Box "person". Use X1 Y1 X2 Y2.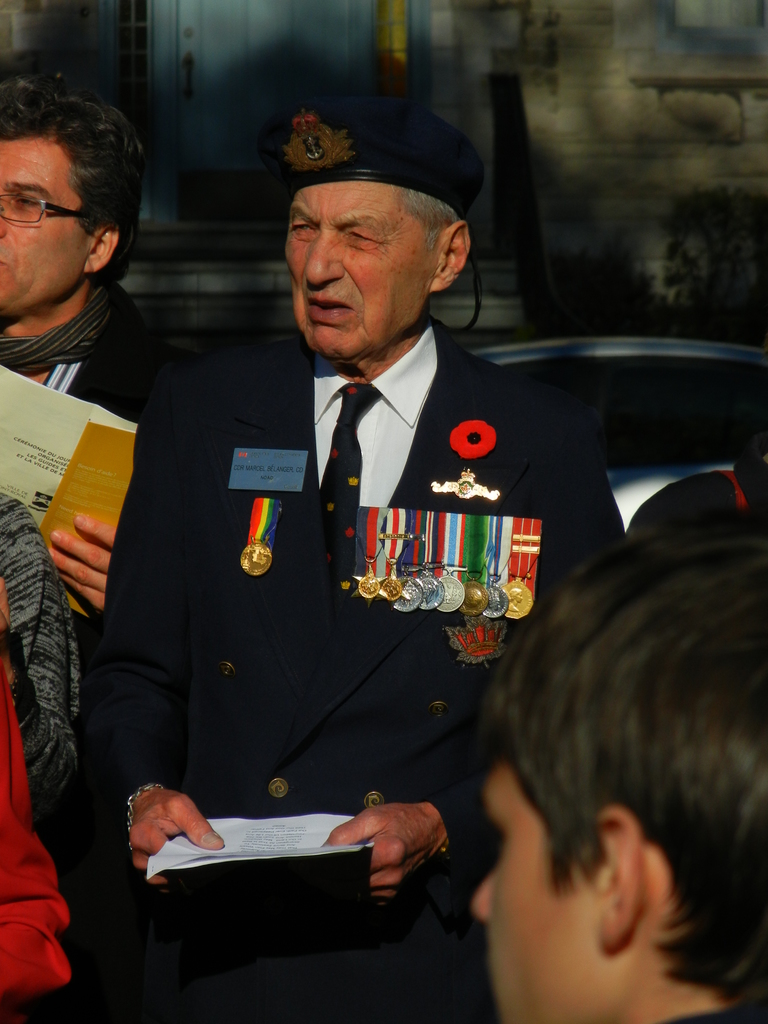
83 85 625 1023.
